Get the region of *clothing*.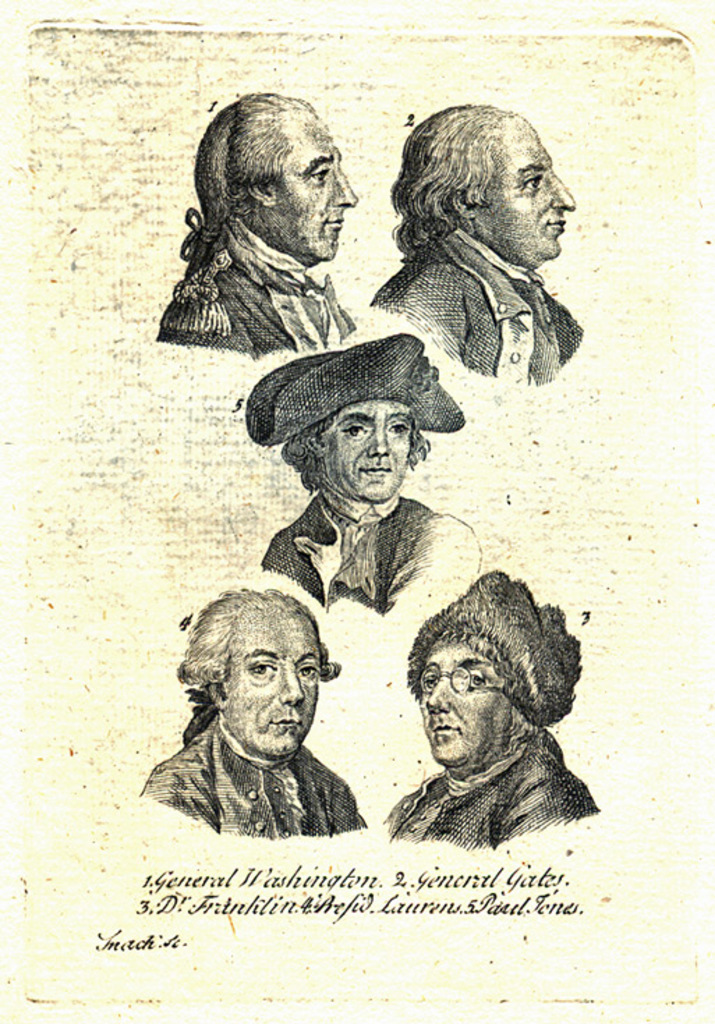
{"x1": 135, "y1": 712, "x2": 368, "y2": 839}.
